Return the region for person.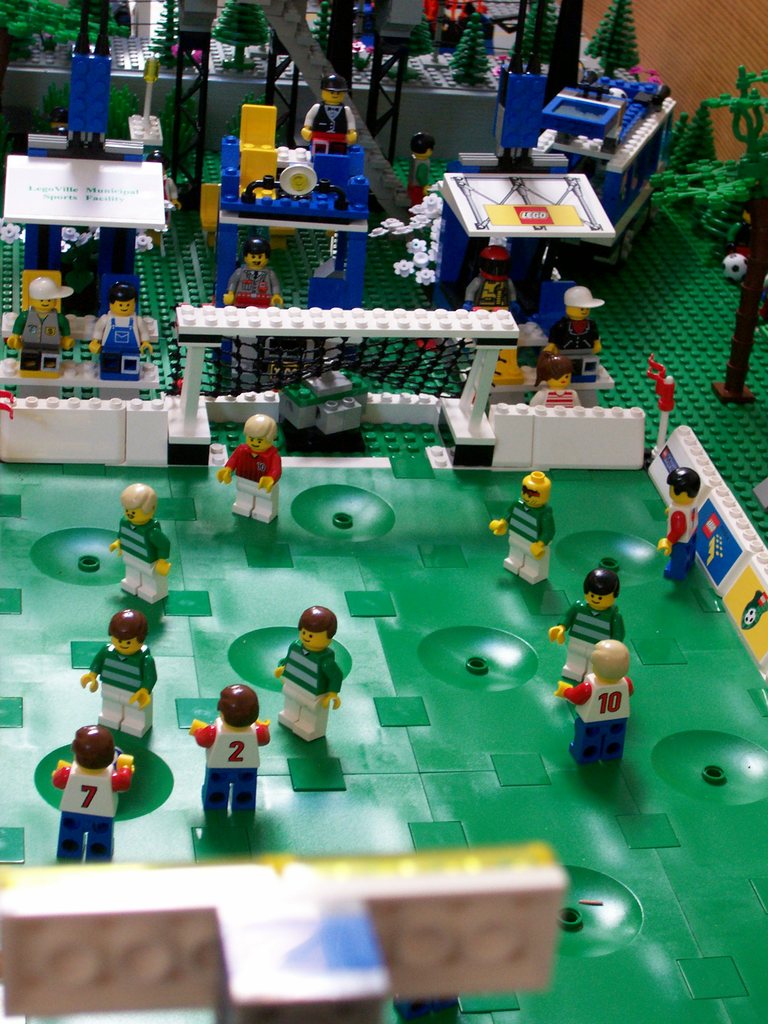
<box>549,564,627,687</box>.
